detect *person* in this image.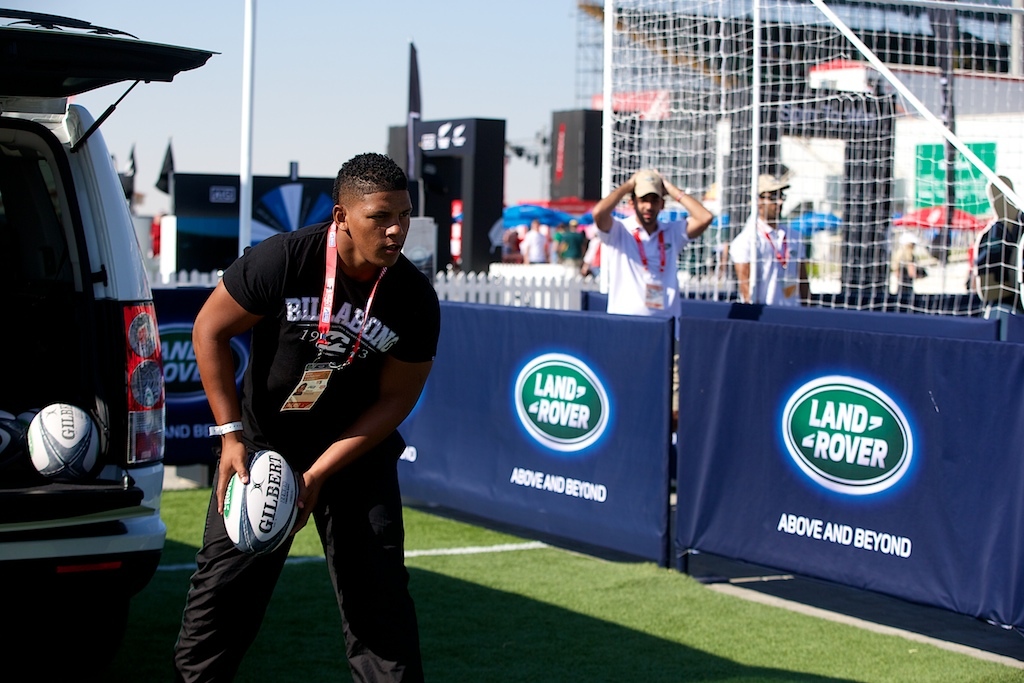
Detection: region(973, 173, 1023, 310).
